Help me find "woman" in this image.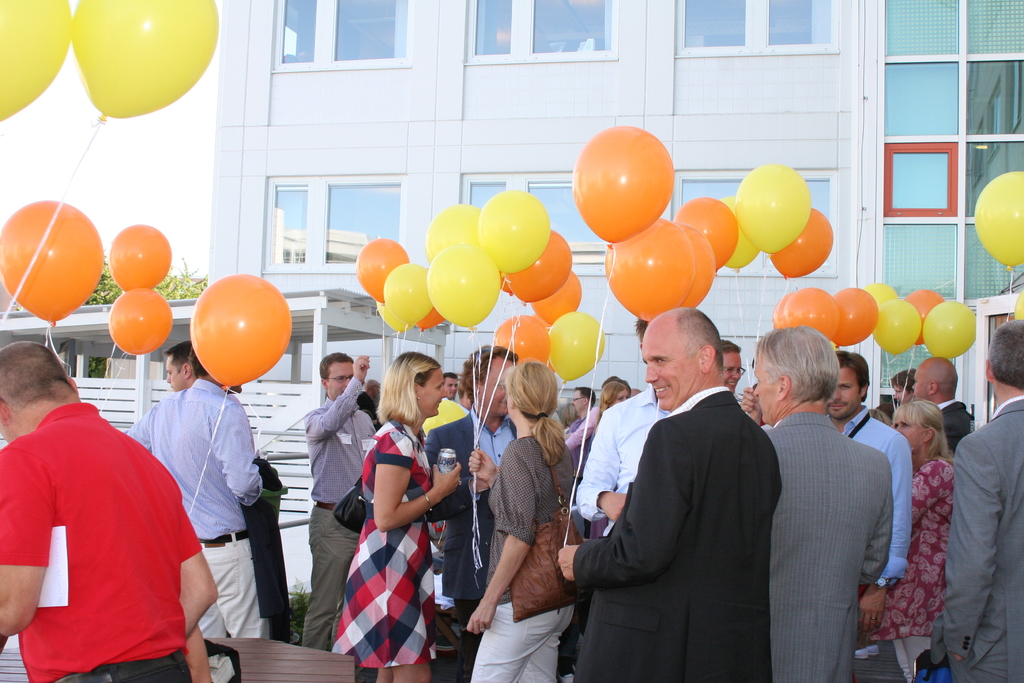
Found it: x1=330, y1=352, x2=462, y2=682.
